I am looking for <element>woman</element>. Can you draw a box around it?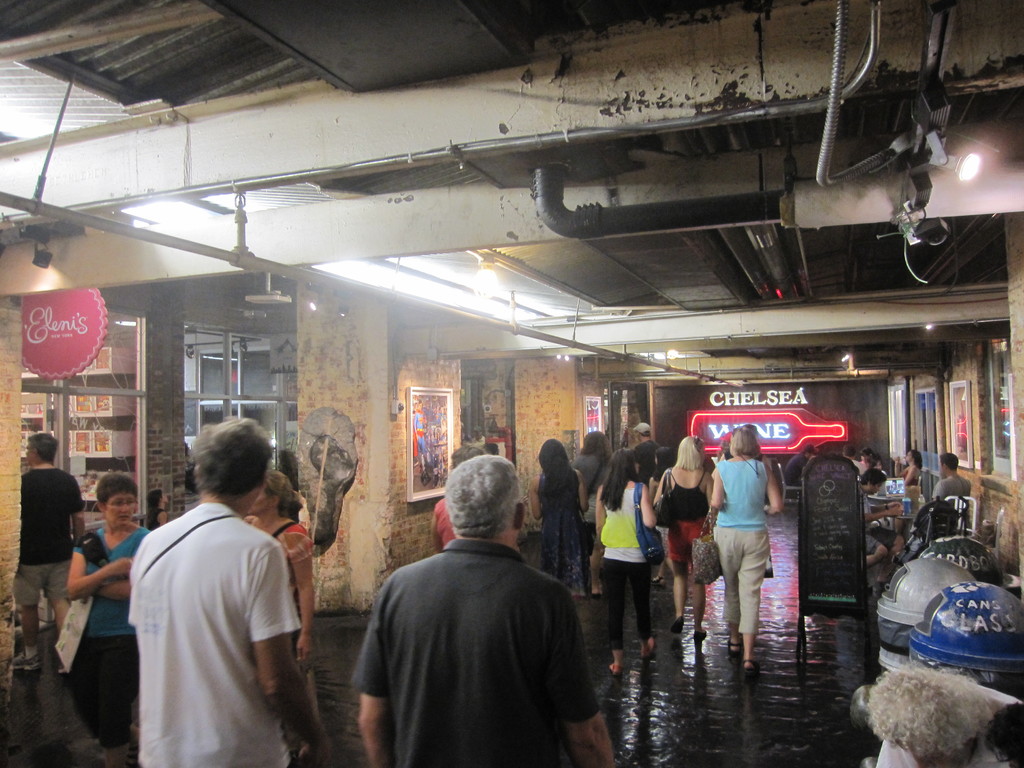
Sure, the bounding box is 700 420 794 666.
